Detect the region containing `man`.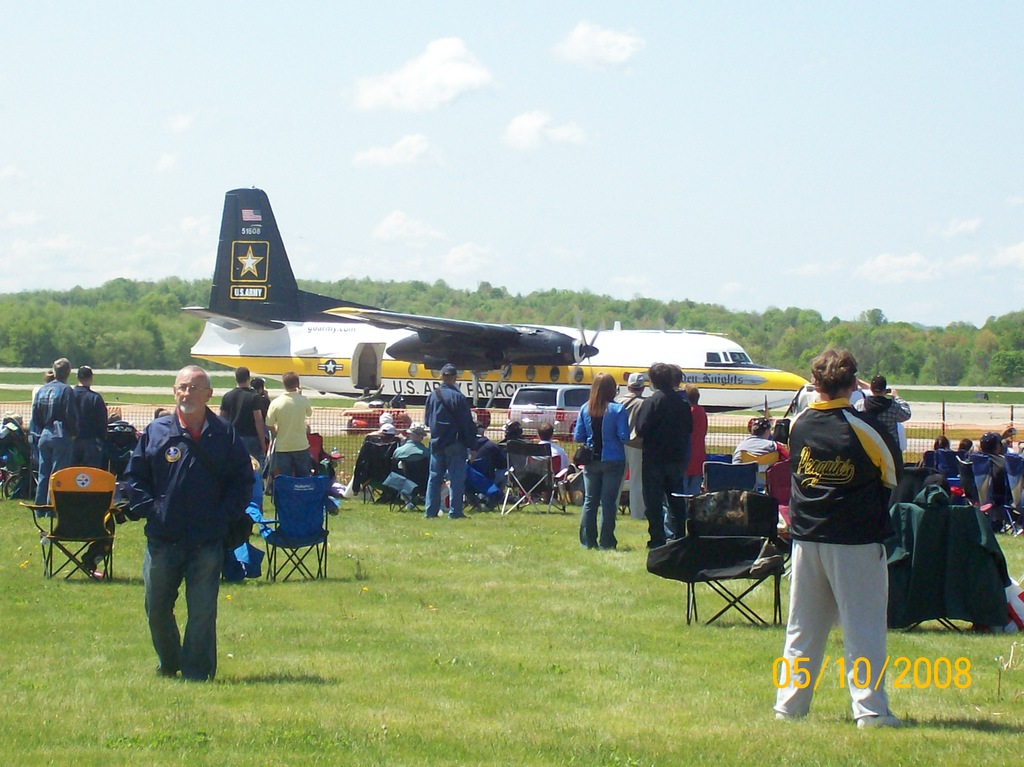
[854, 374, 911, 508].
